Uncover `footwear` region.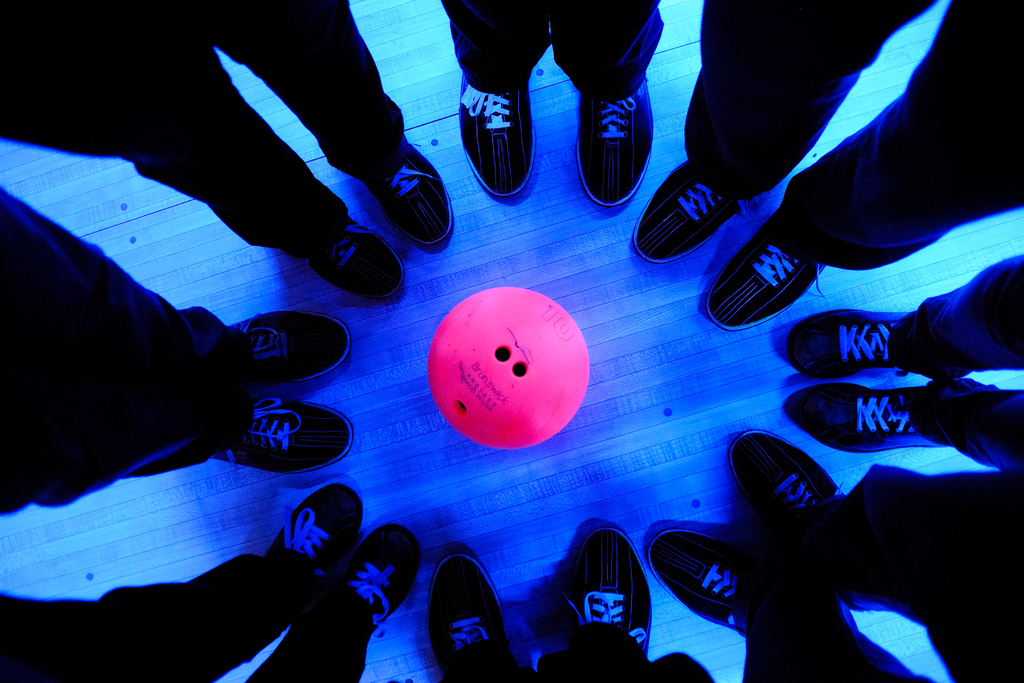
Uncovered: (348, 524, 422, 625).
